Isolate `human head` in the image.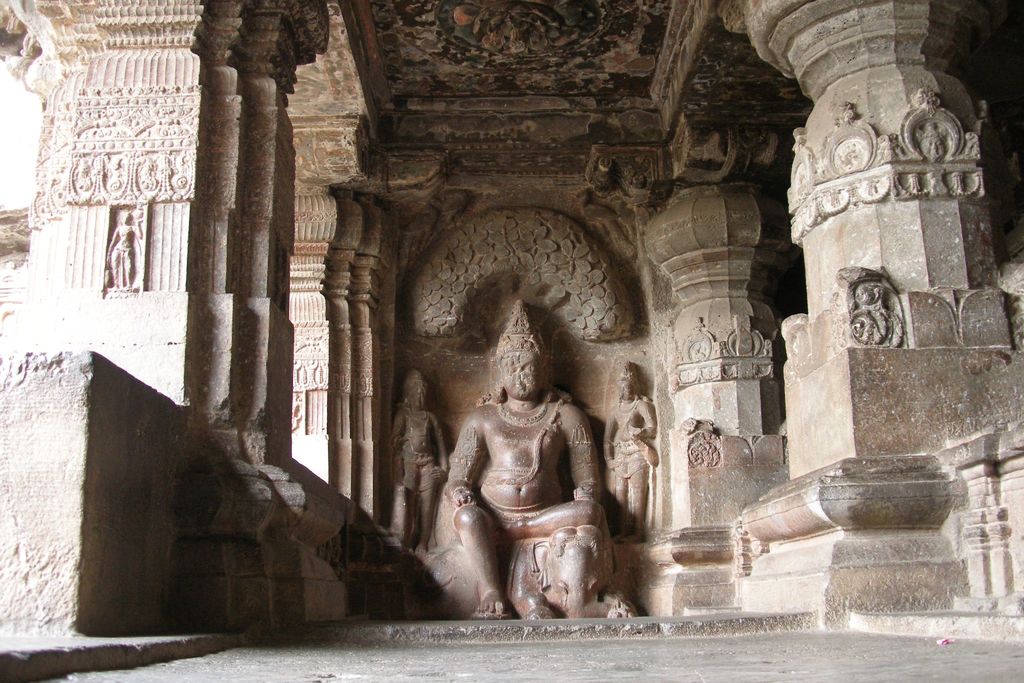
Isolated region: bbox(919, 122, 948, 158).
